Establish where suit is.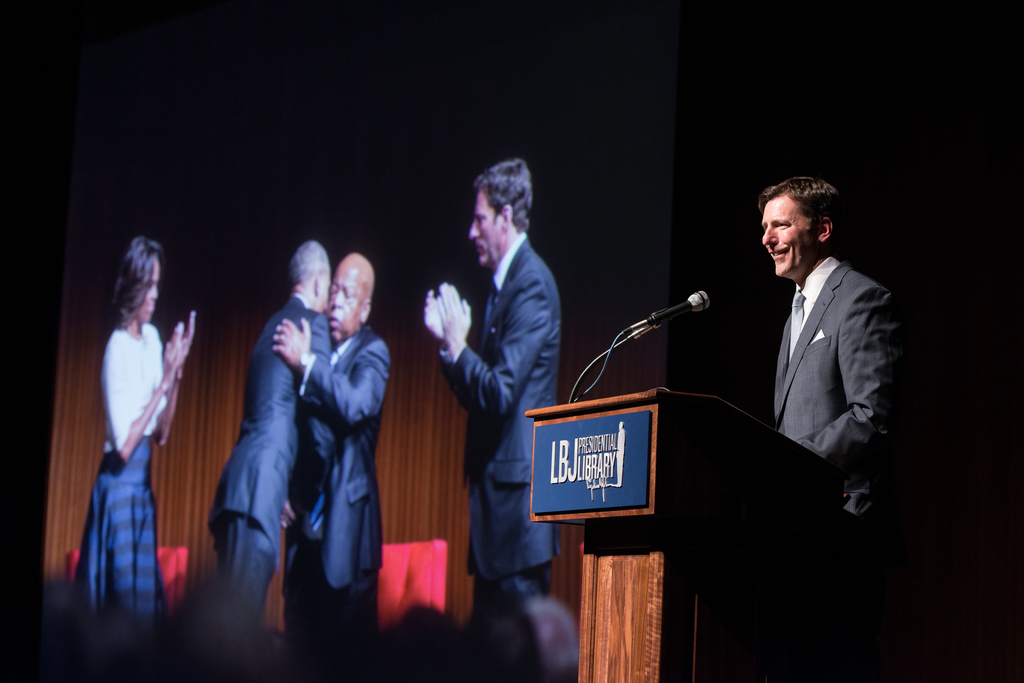
Established at <box>207,291,338,627</box>.
